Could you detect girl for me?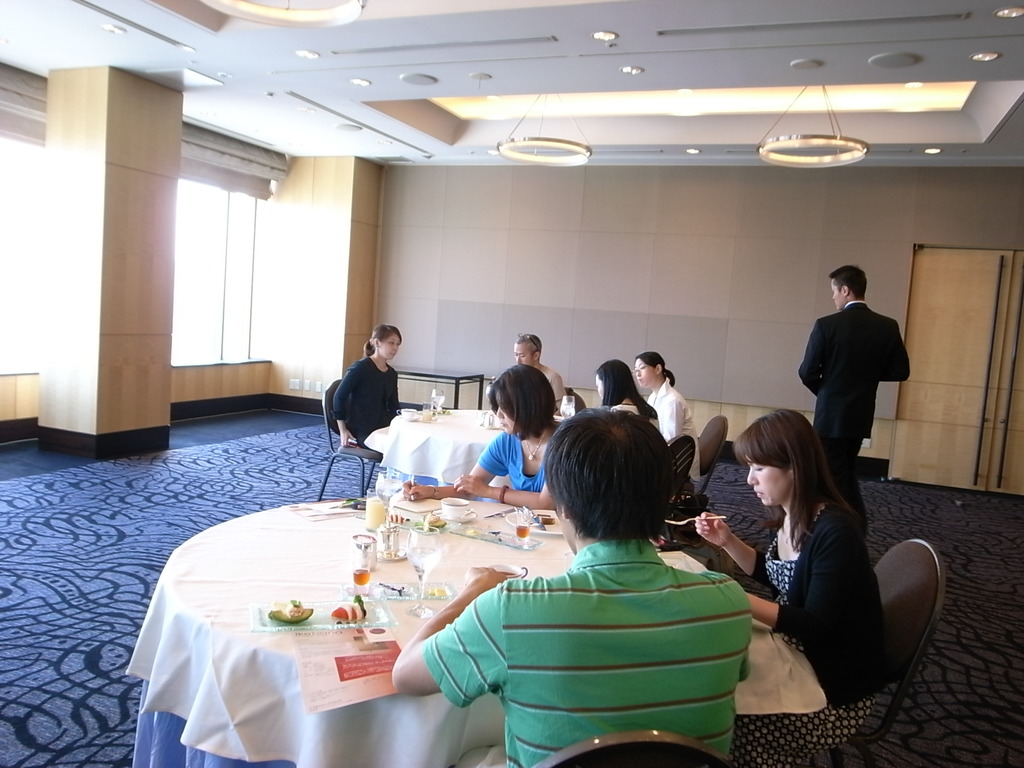
Detection result: <box>636,352,692,435</box>.
